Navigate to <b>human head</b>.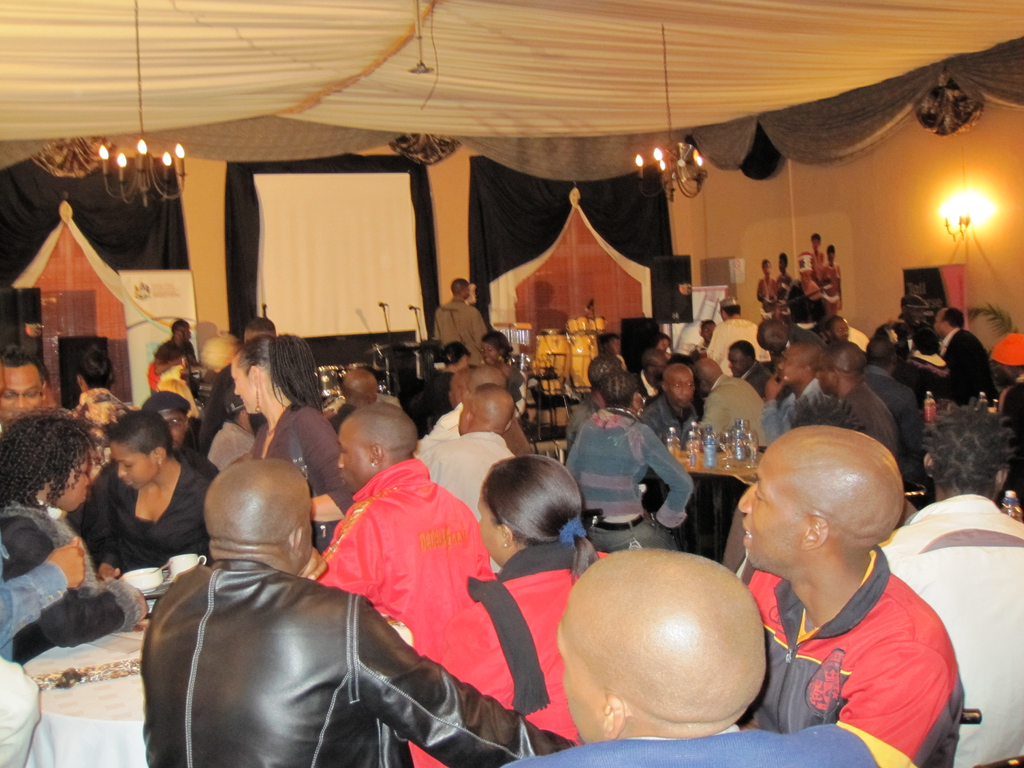
Navigation target: 604,371,635,408.
